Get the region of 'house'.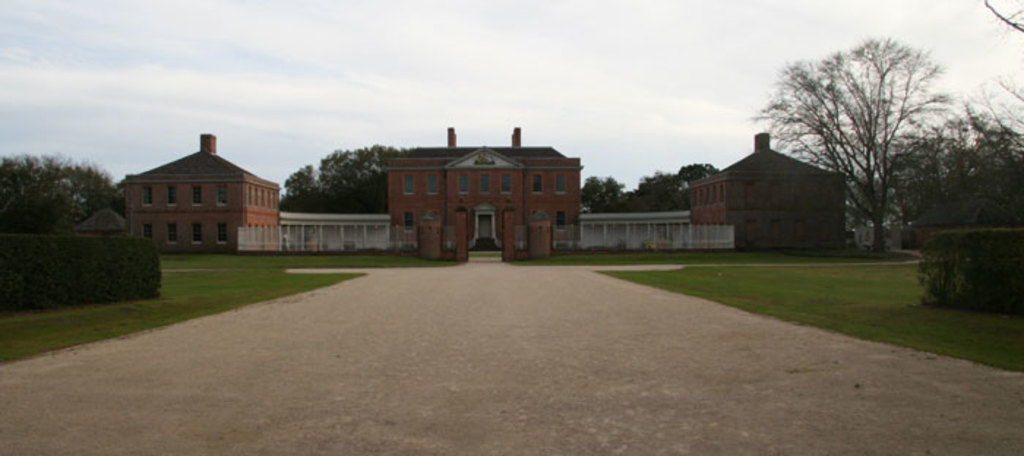
locate(116, 133, 287, 253).
